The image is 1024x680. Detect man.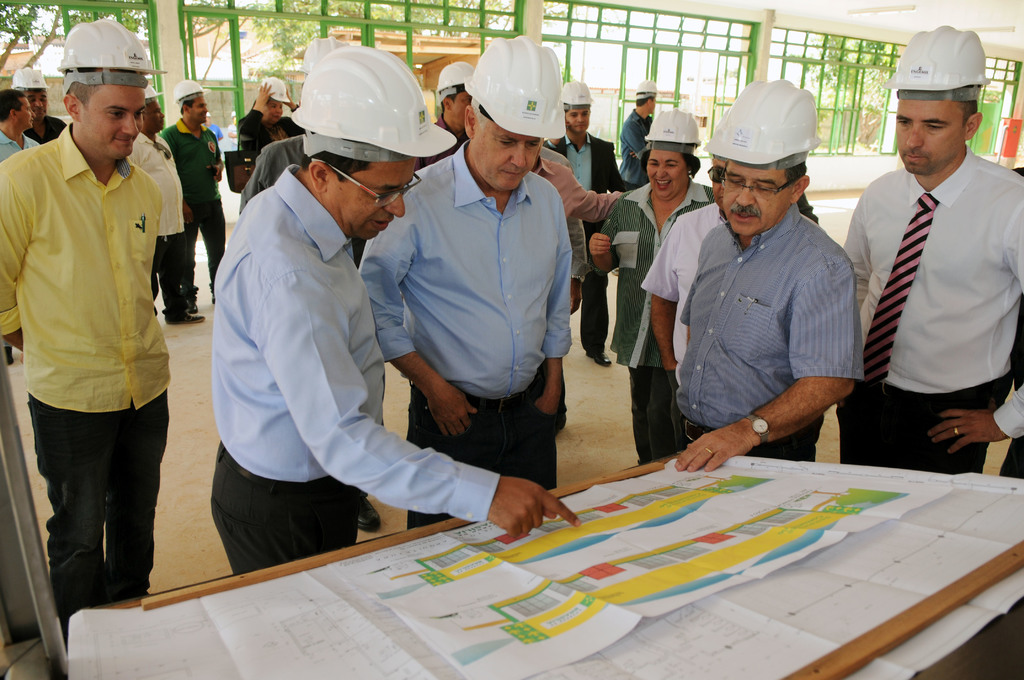
Detection: {"x1": 228, "y1": 74, "x2": 314, "y2": 188}.
